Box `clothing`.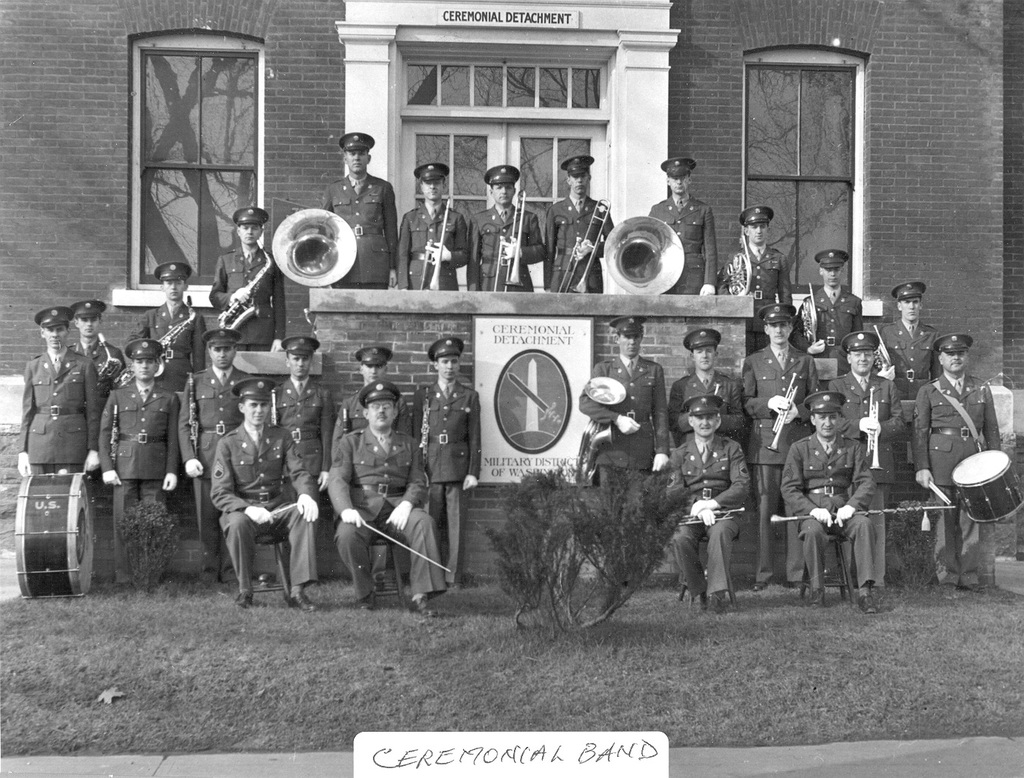
rect(778, 431, 880, 586).
